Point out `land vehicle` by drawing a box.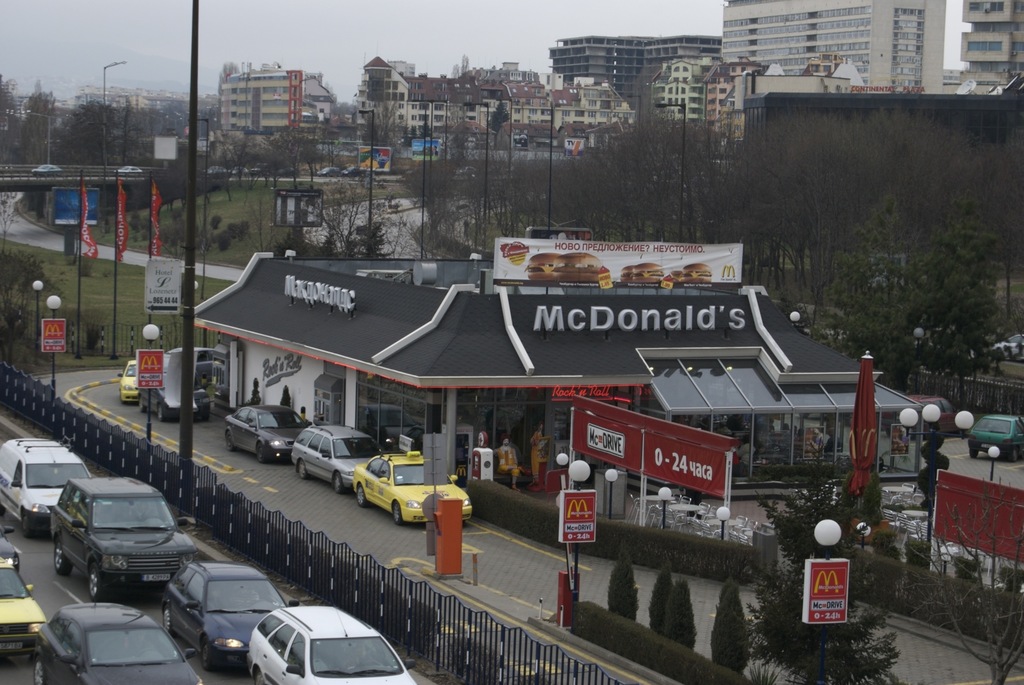
{"x1": 160, "y1": 560, "x2": 300, "y2": 672}.
